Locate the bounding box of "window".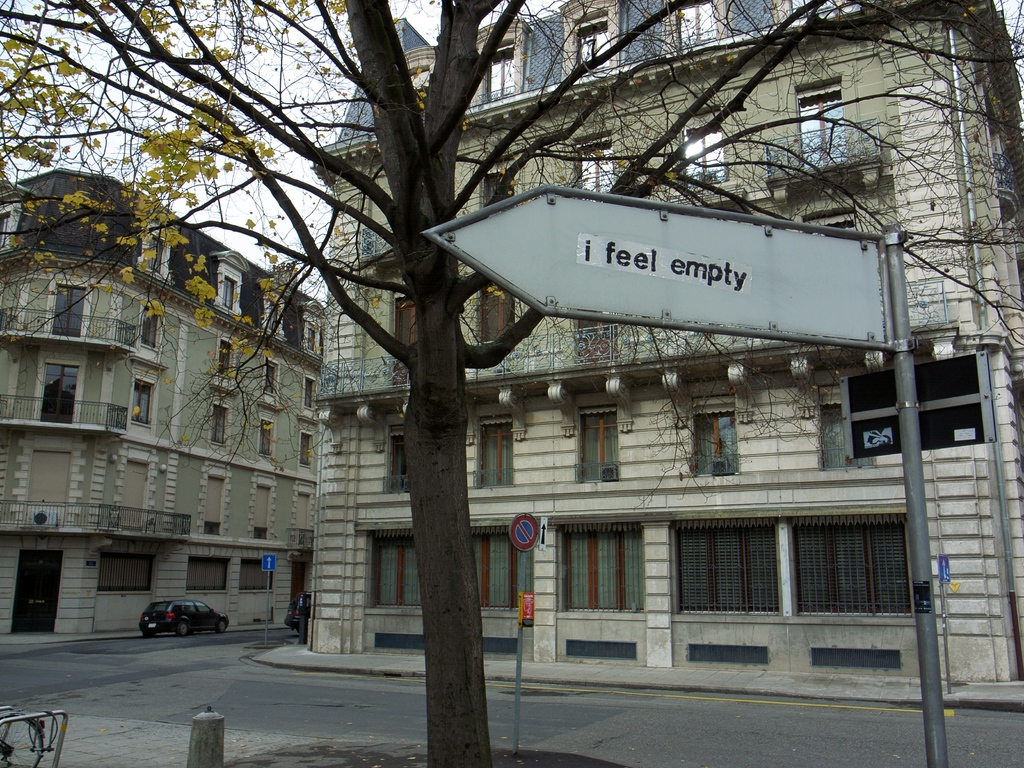
Bounding box: region(390, 425, 407, 491).
